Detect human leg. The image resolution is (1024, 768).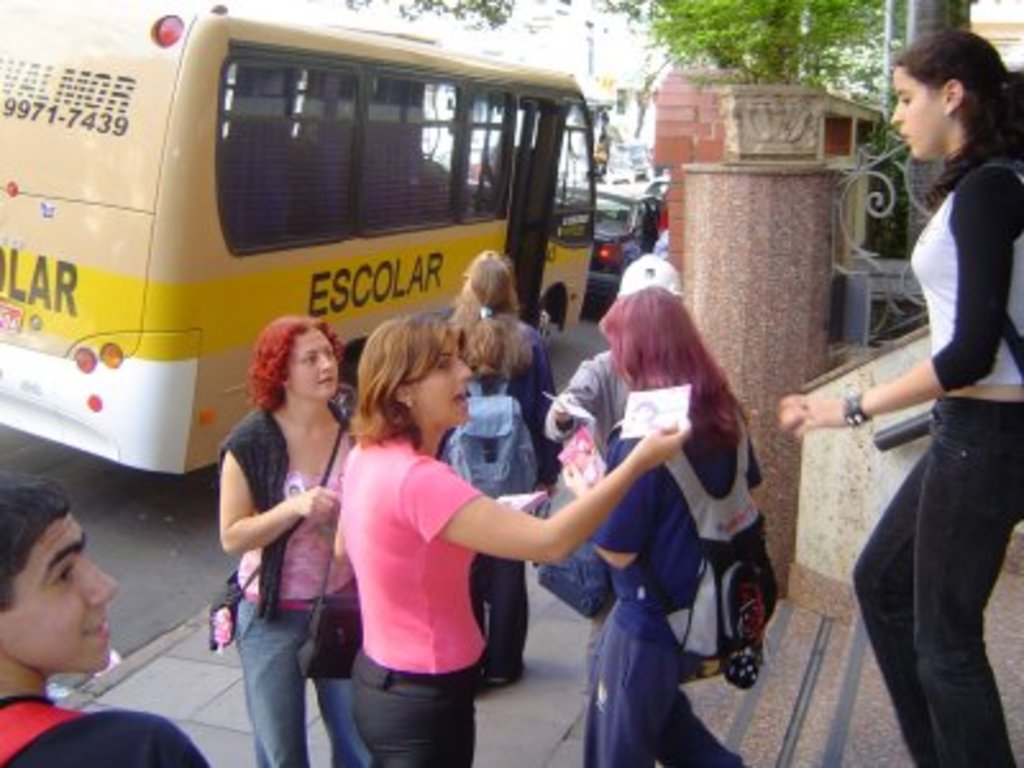
[x1=479, y1=558, x2=530, y2=681].
